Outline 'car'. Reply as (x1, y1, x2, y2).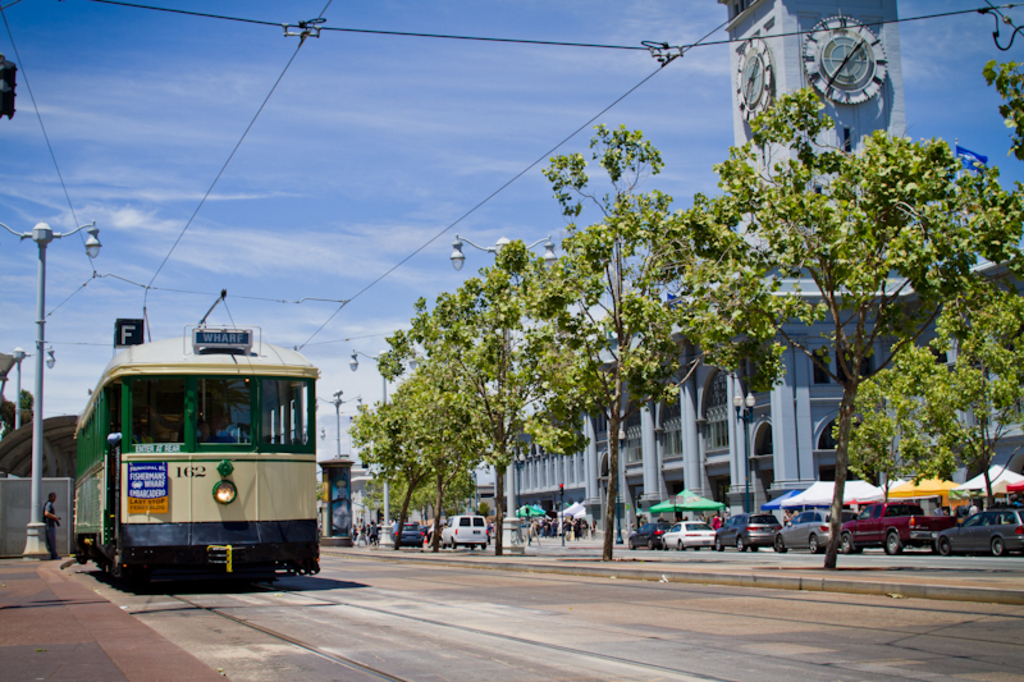
(390, 516, 420, 544).
